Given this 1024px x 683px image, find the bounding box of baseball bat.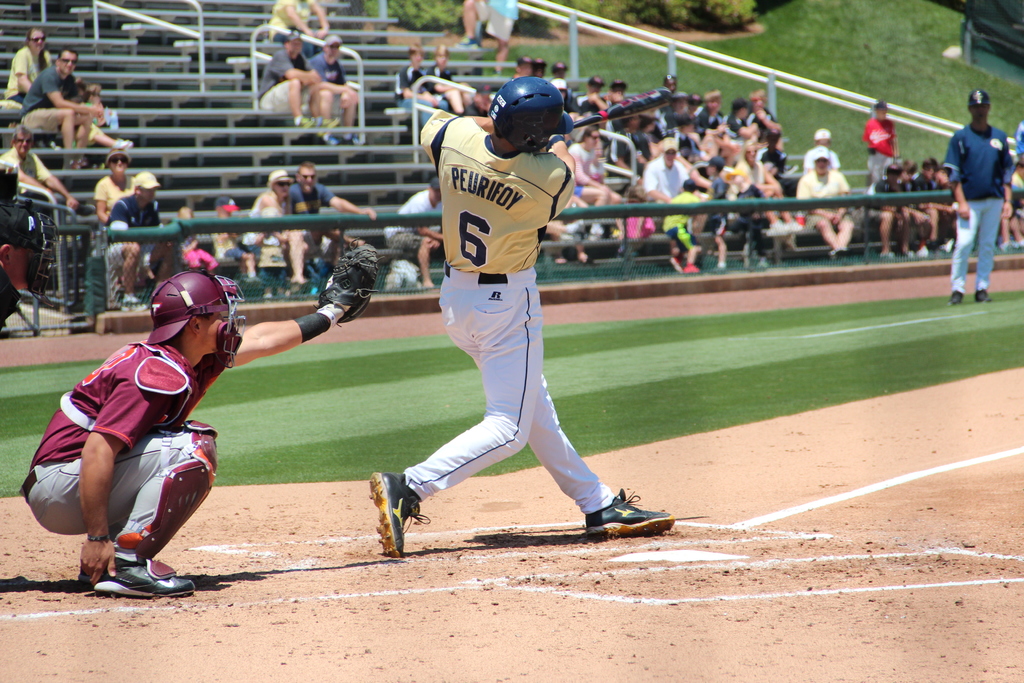
570/85/673/131.
